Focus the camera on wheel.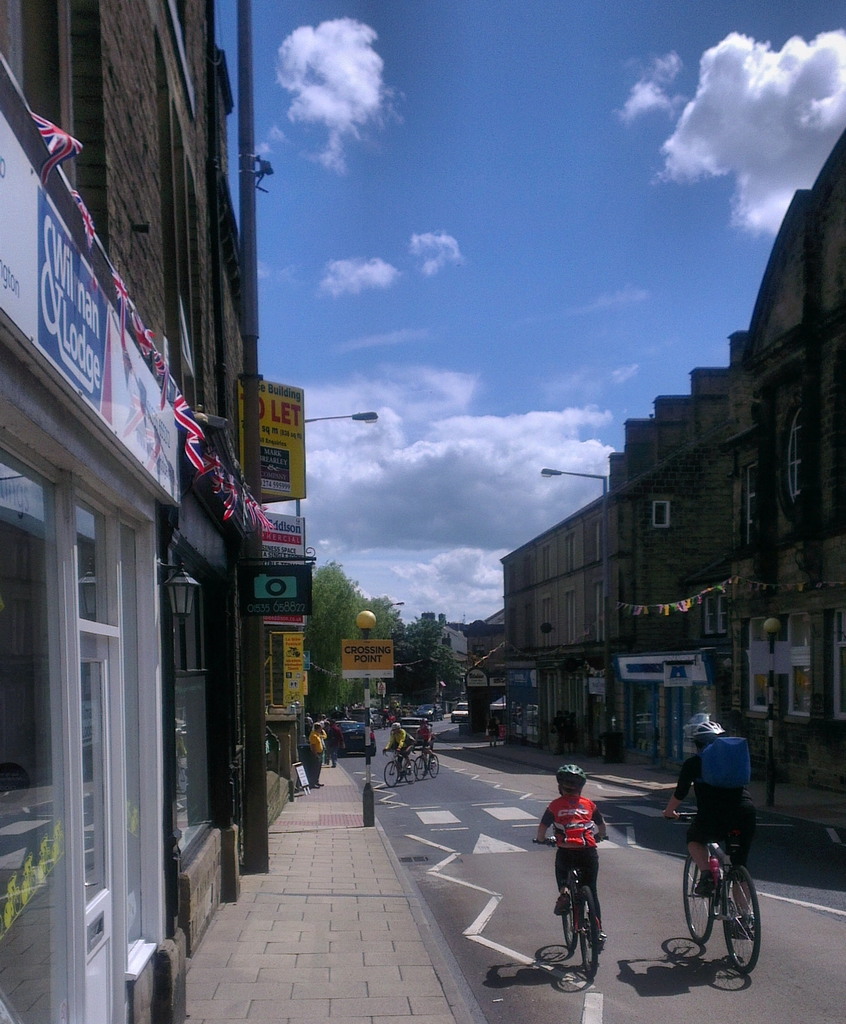
Focus region: Rect(384, 760, 403, 785).
